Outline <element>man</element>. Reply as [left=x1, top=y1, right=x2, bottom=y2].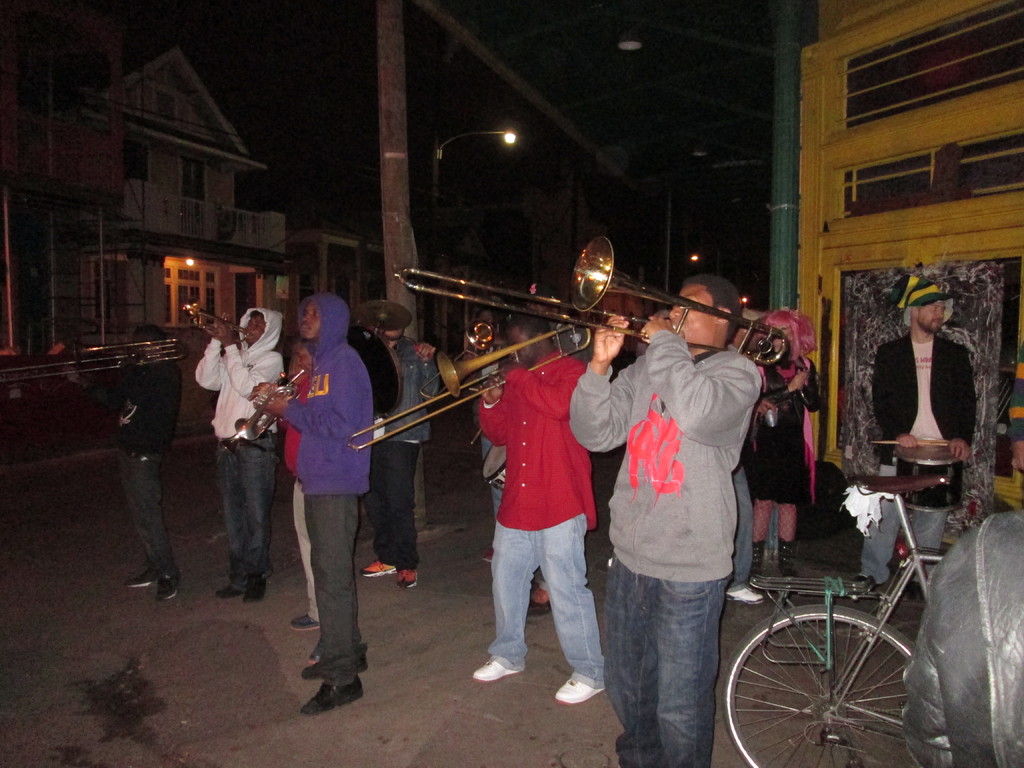
[left=235, top=283, right=386, bottom=718].
